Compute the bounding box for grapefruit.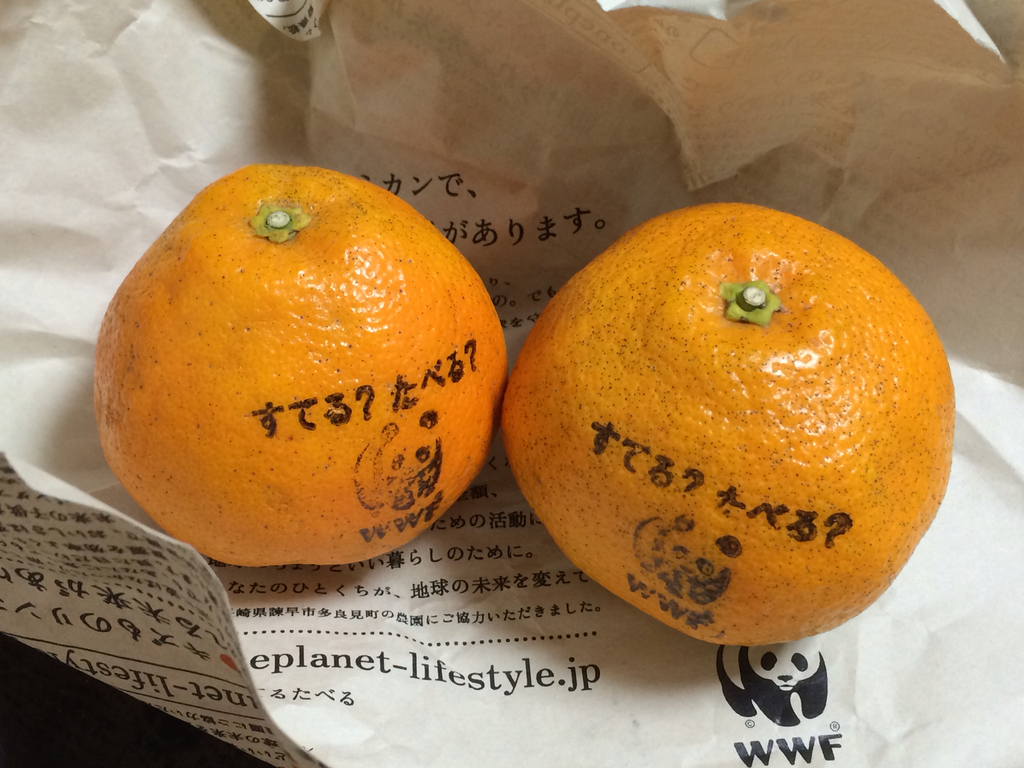
{"left": 502, "top": 198, "right": 959, "bottom": 647}.
